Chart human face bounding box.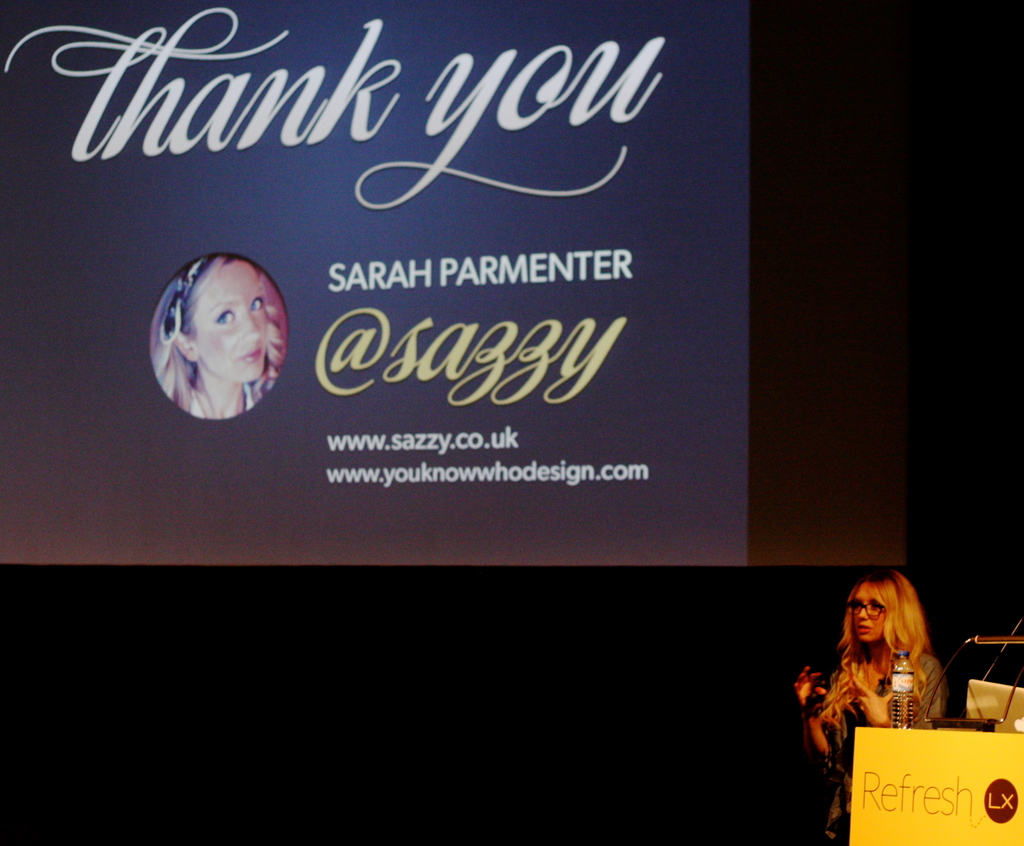
Charted: 854:584:886:640.
